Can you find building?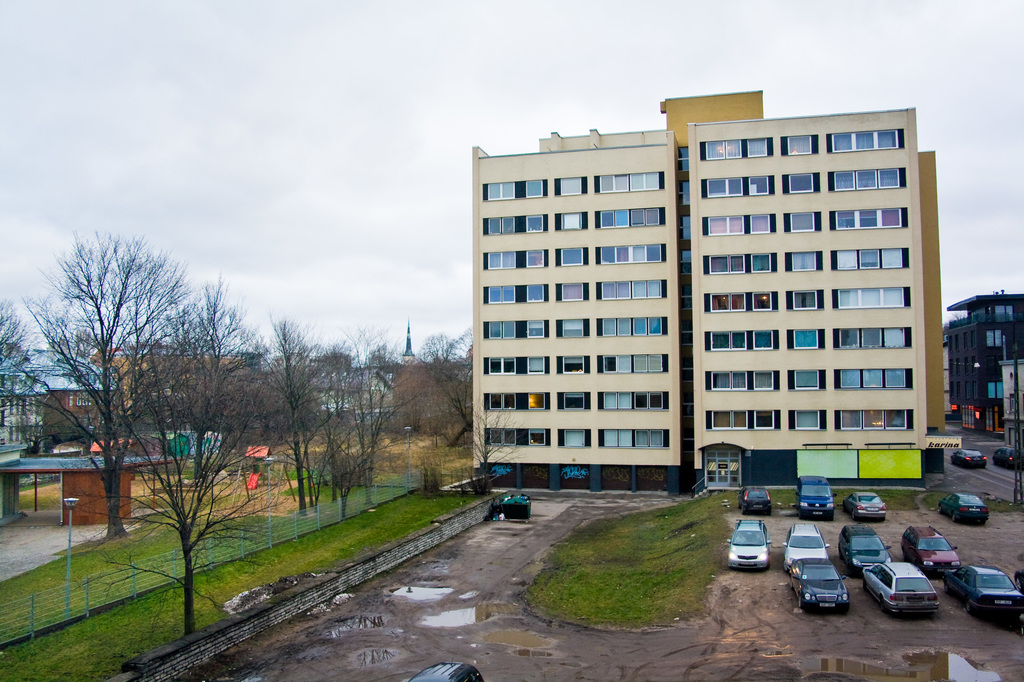
Yes, bounding box: region(475, 92, 948, 492).
